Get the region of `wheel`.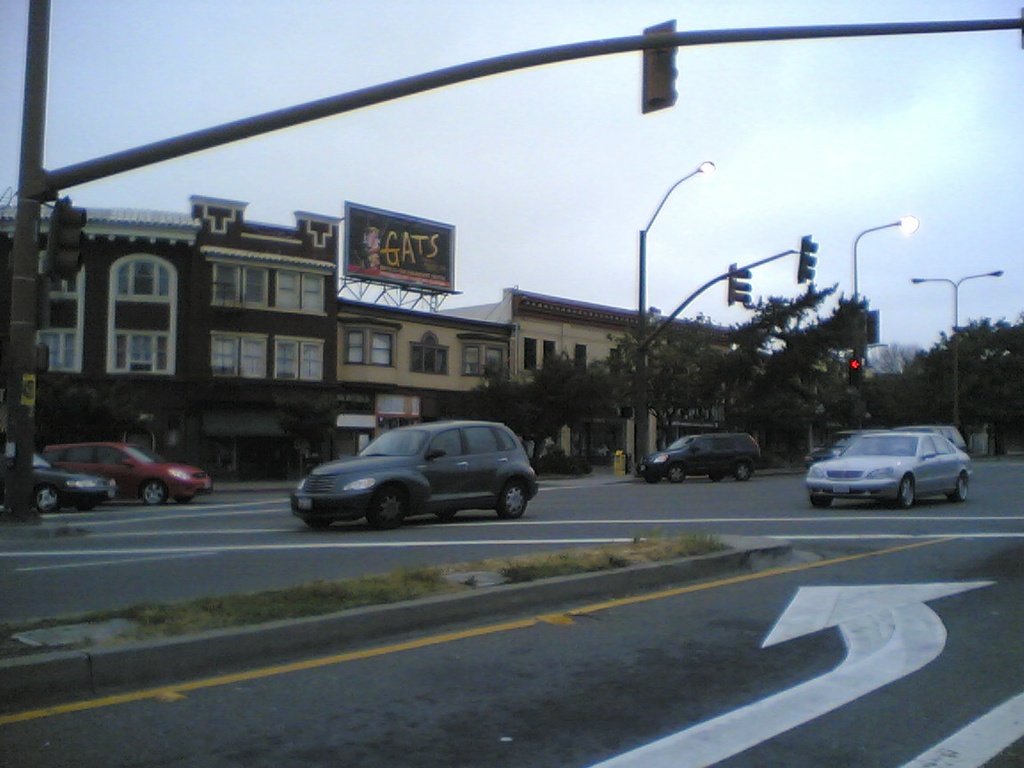
l=433, t=510, r=461, b=522.
